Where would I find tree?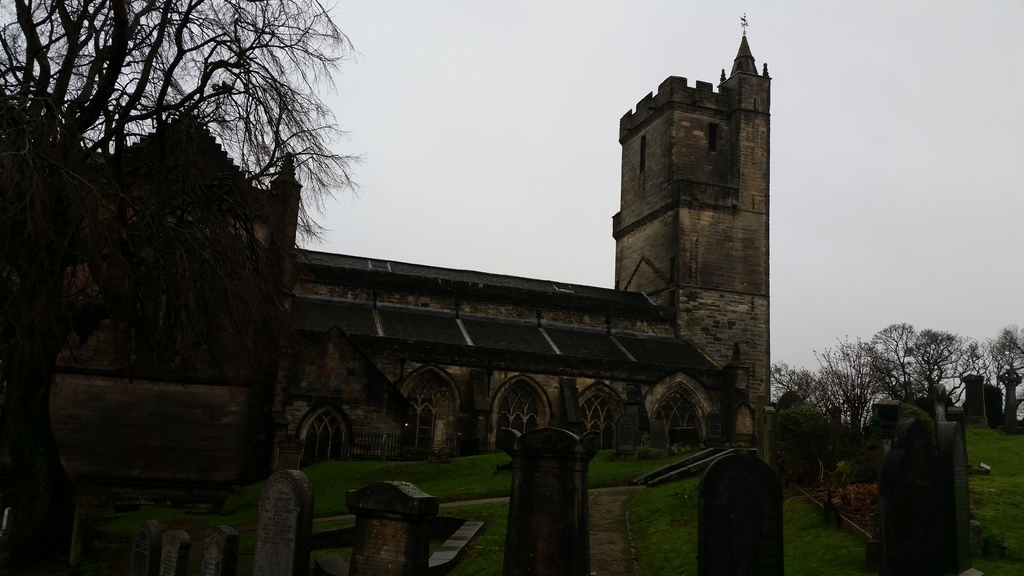
At [x1=0, y1=0, x2=372, y2=346].
